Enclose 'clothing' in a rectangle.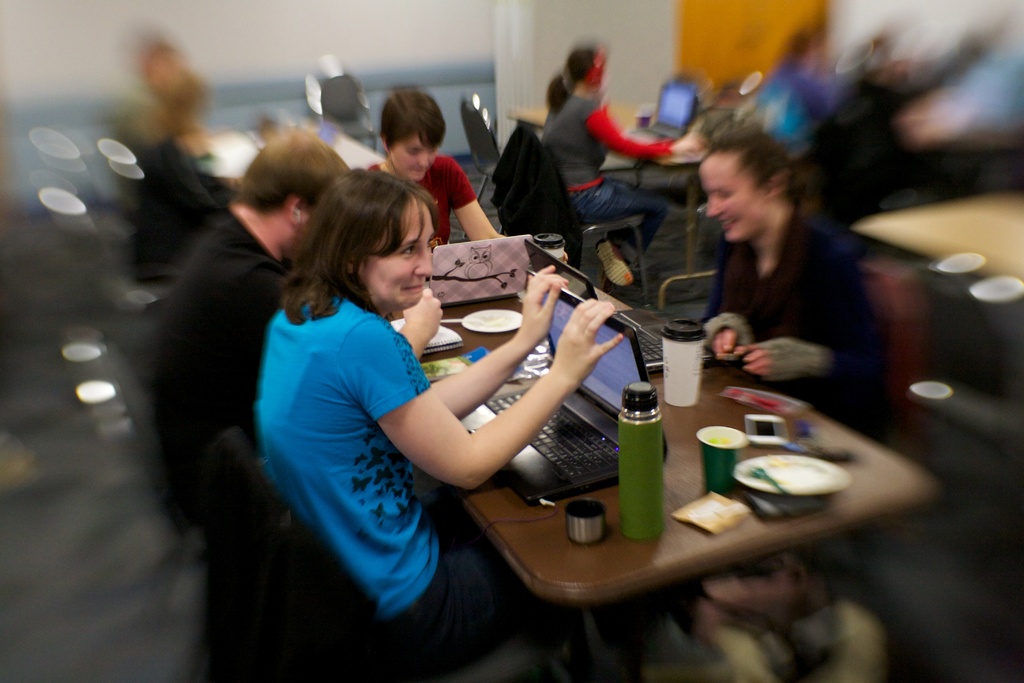
<bbox>251, 284, 554, 636</bbox>.
